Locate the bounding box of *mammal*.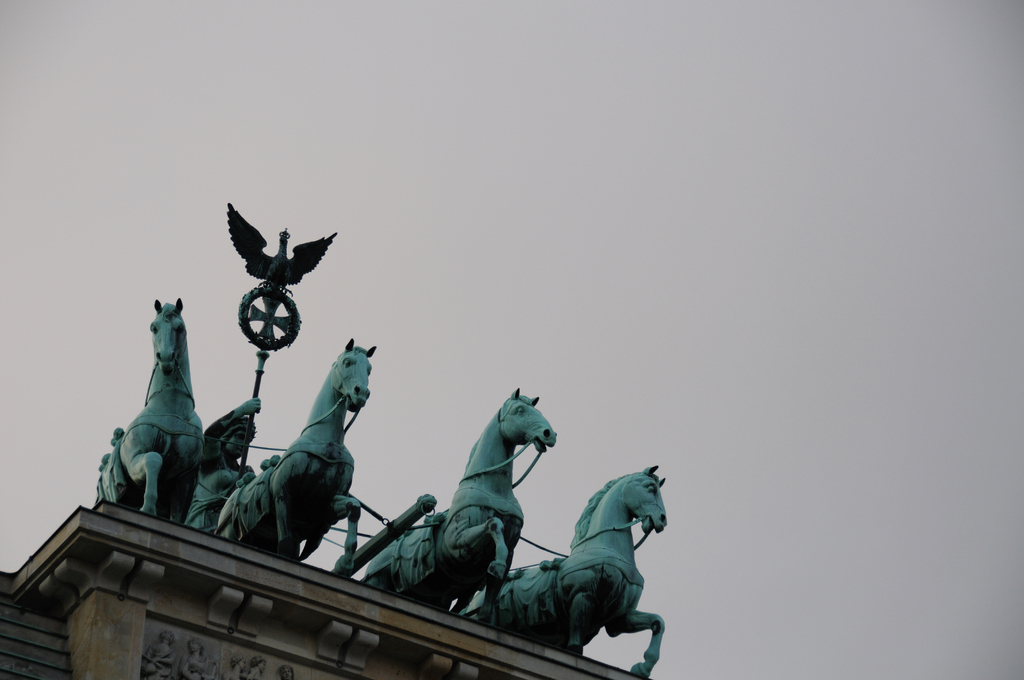
Bounding box: Rect(93, 295, 202, 512).
